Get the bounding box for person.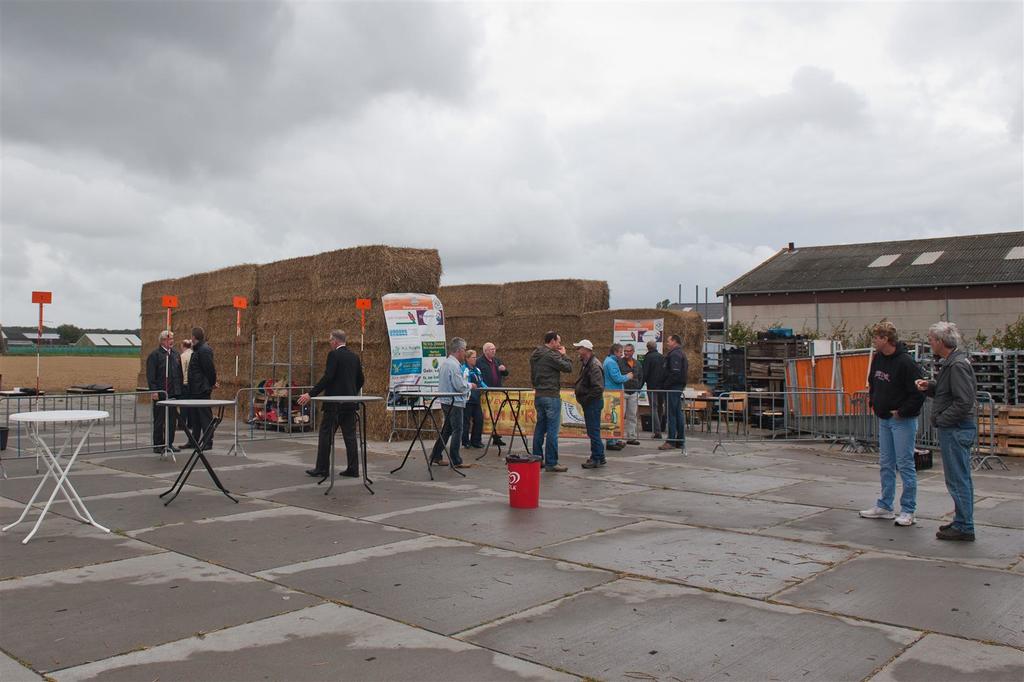
region(577, 336, 605, 471).
